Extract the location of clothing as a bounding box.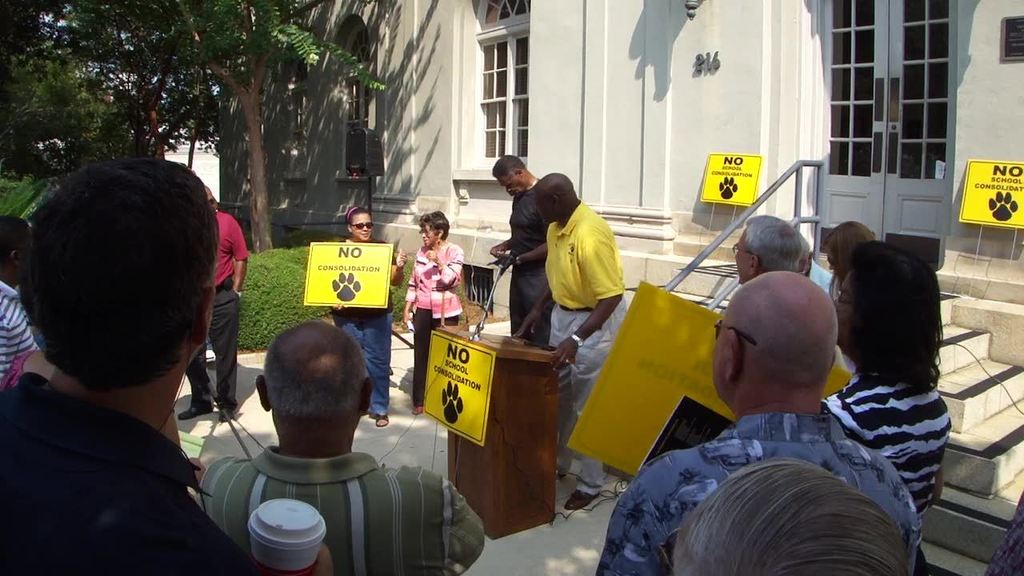
[x1=353, y1=255, x2=390, y2=416].
